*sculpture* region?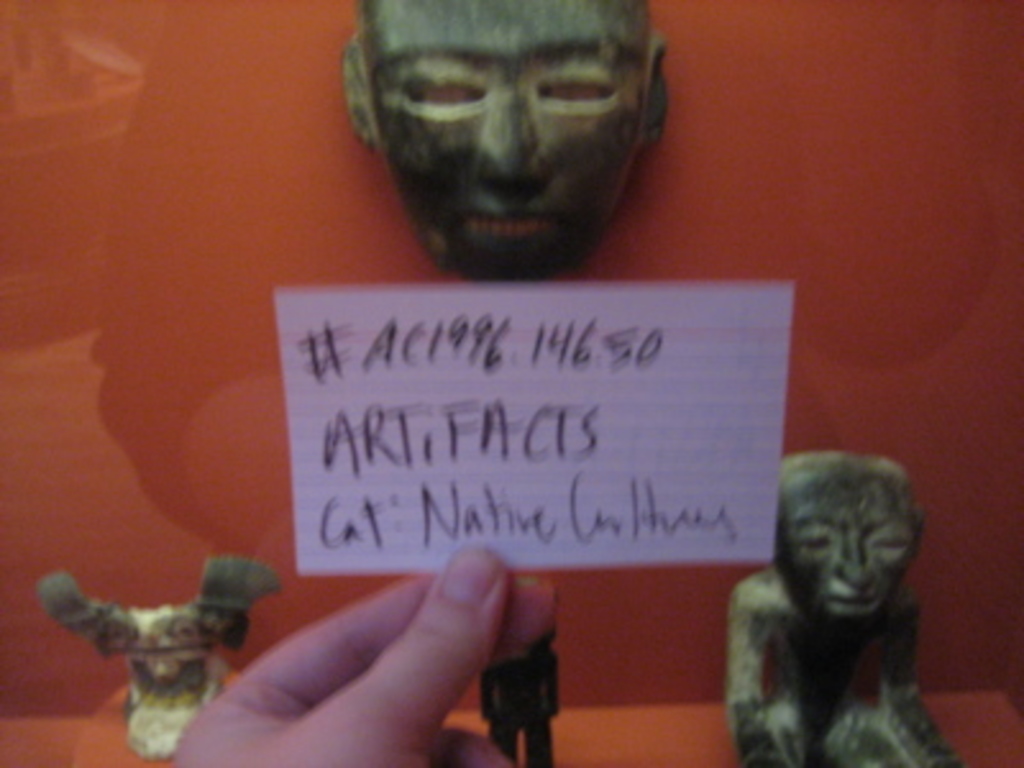
[x1=722, y1=453, x2=963, y2=742]
